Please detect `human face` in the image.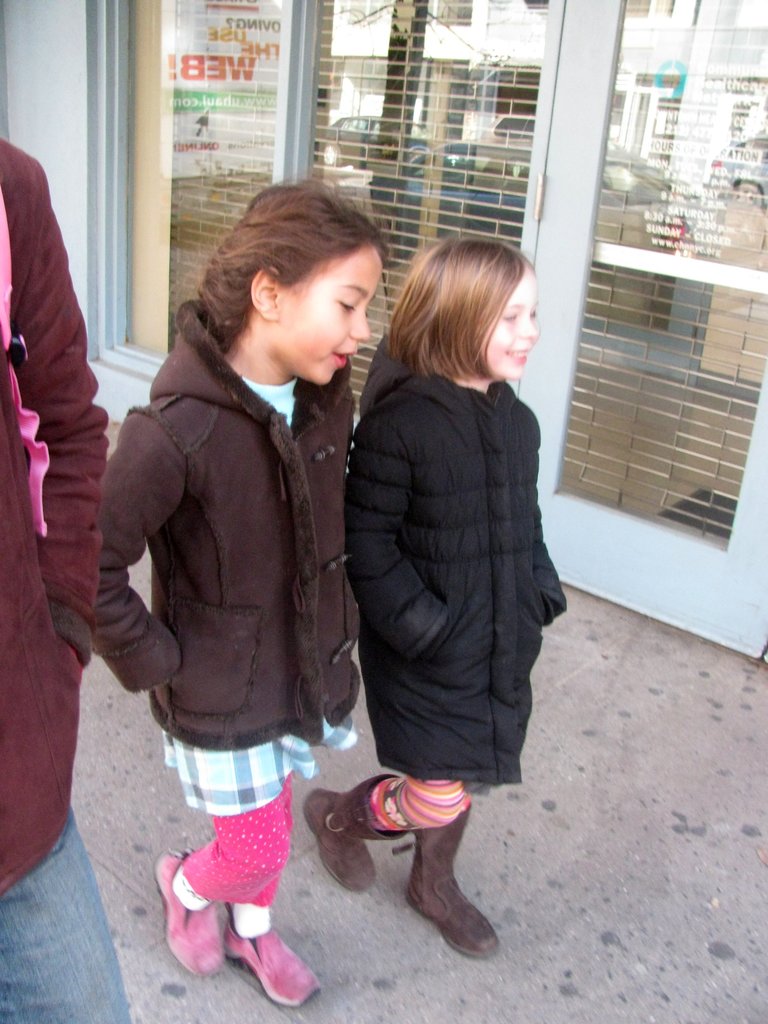
{"x1": 267, "y1": 248, "x2": 387, "y2": 388}.
